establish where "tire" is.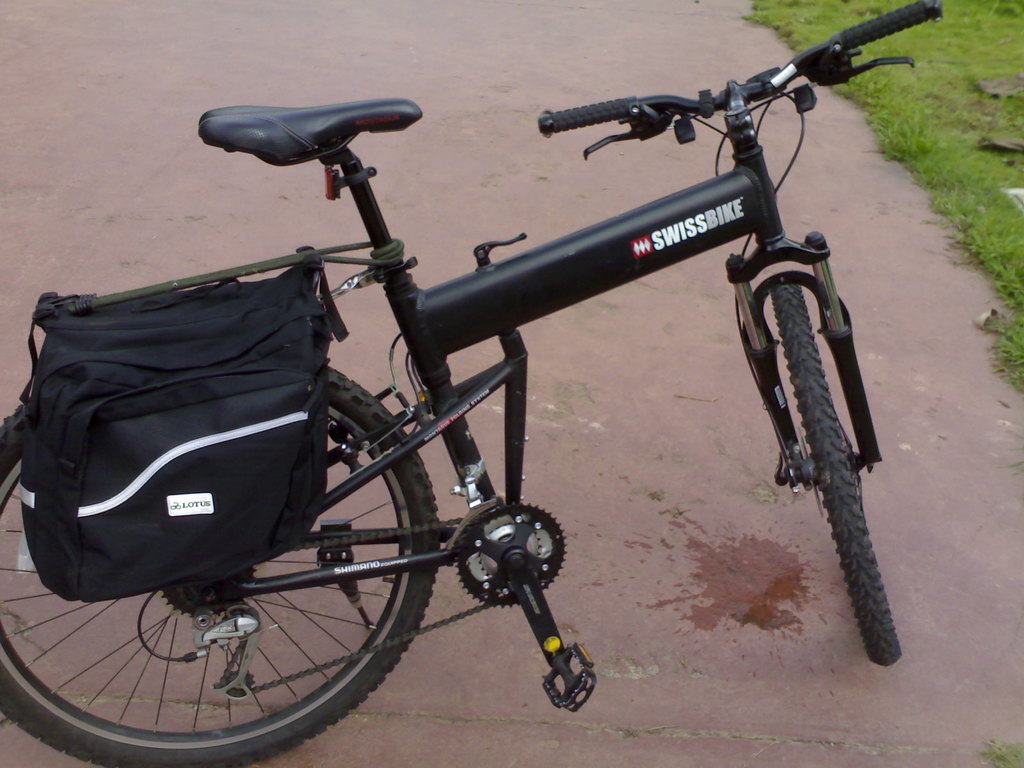
Established at select_region(768, 305, 889, 657).
